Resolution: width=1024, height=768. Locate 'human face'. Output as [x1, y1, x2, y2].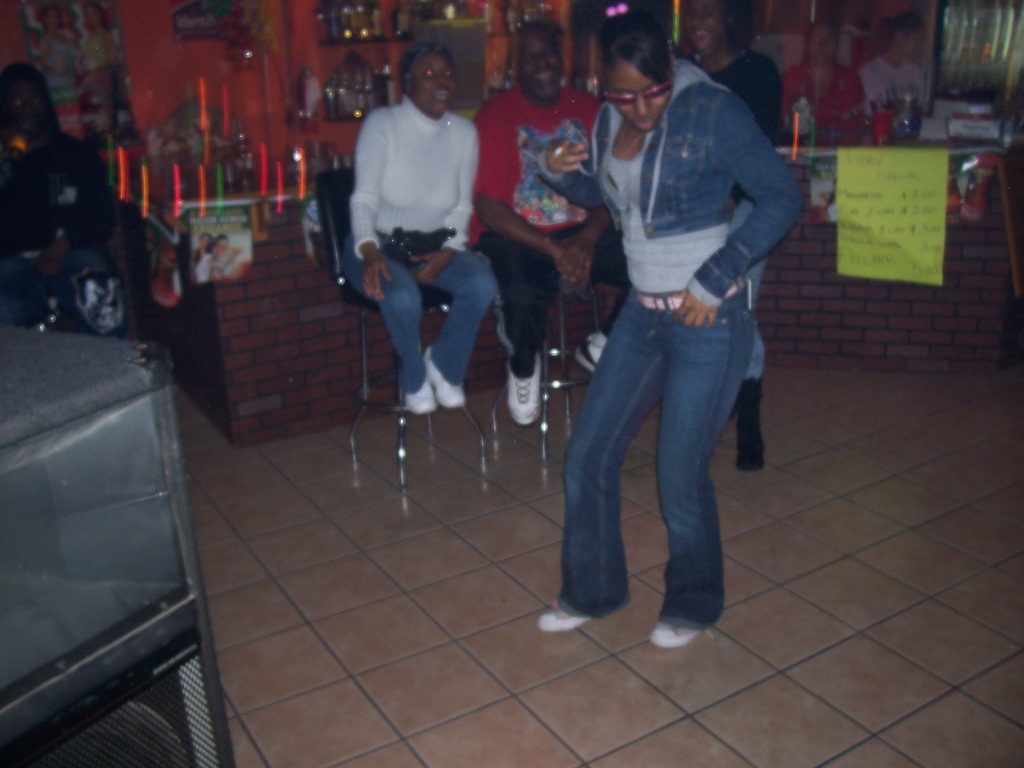
[682, 0, 724, 54].
